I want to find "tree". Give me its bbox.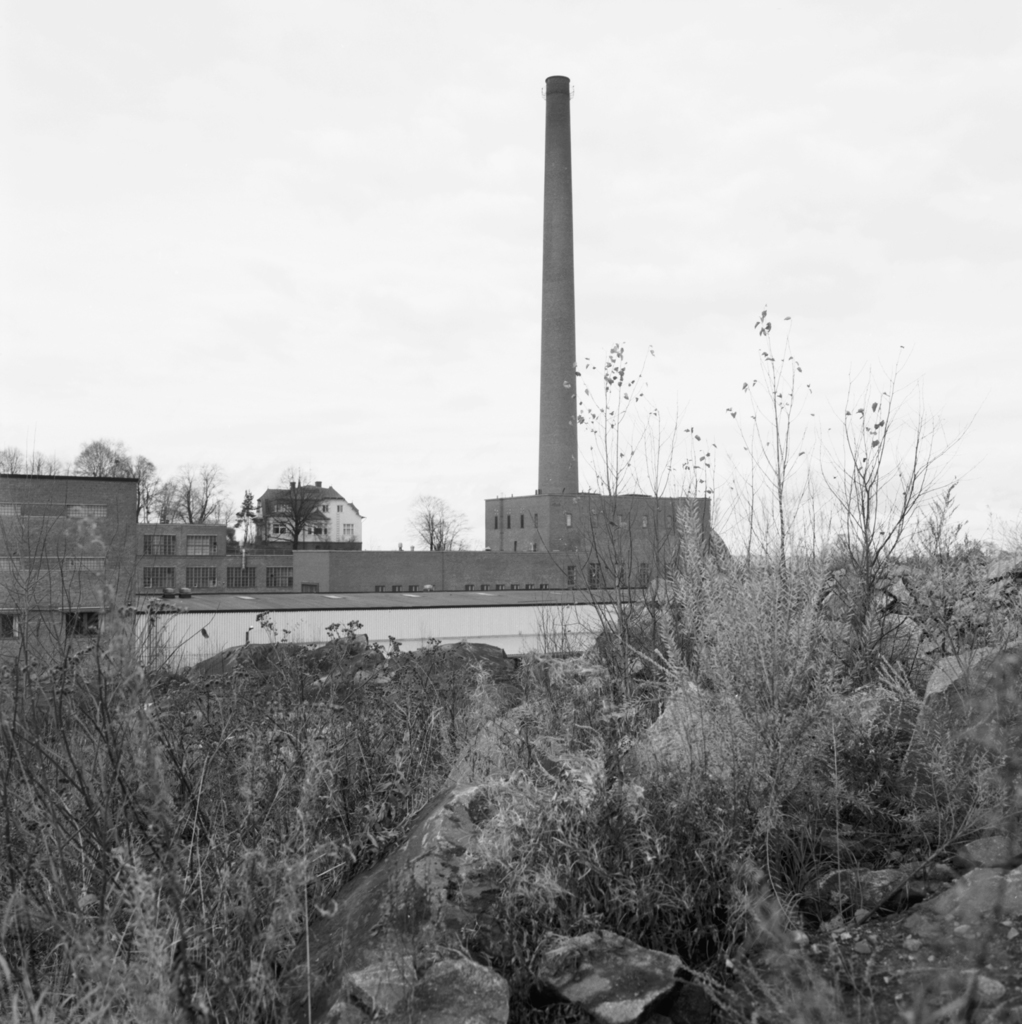
412,498,456,550.
